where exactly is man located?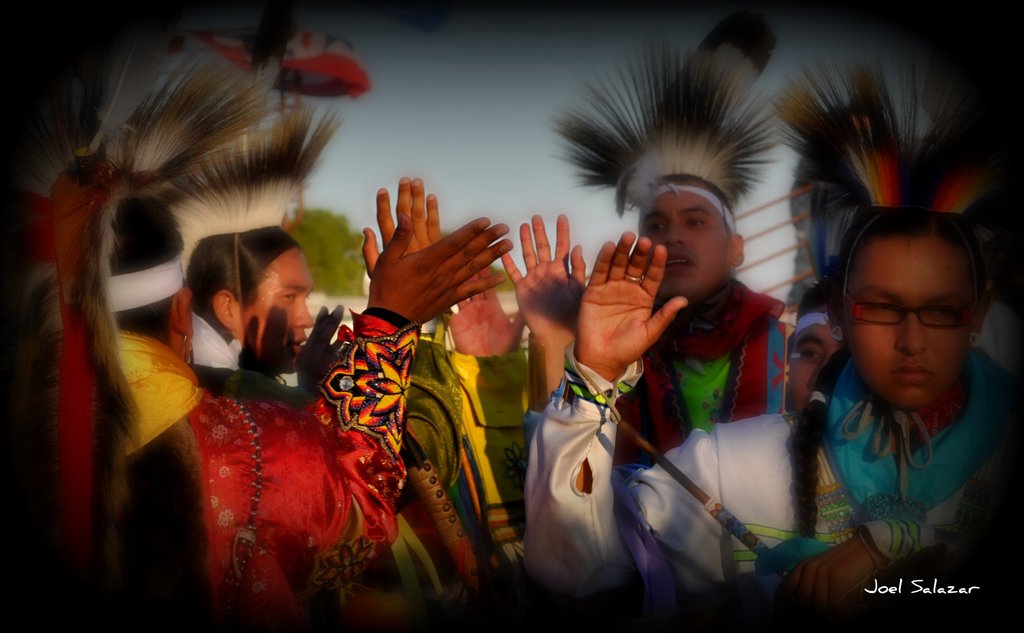
Its bounding box is detection(514, 38, 803, 467).
